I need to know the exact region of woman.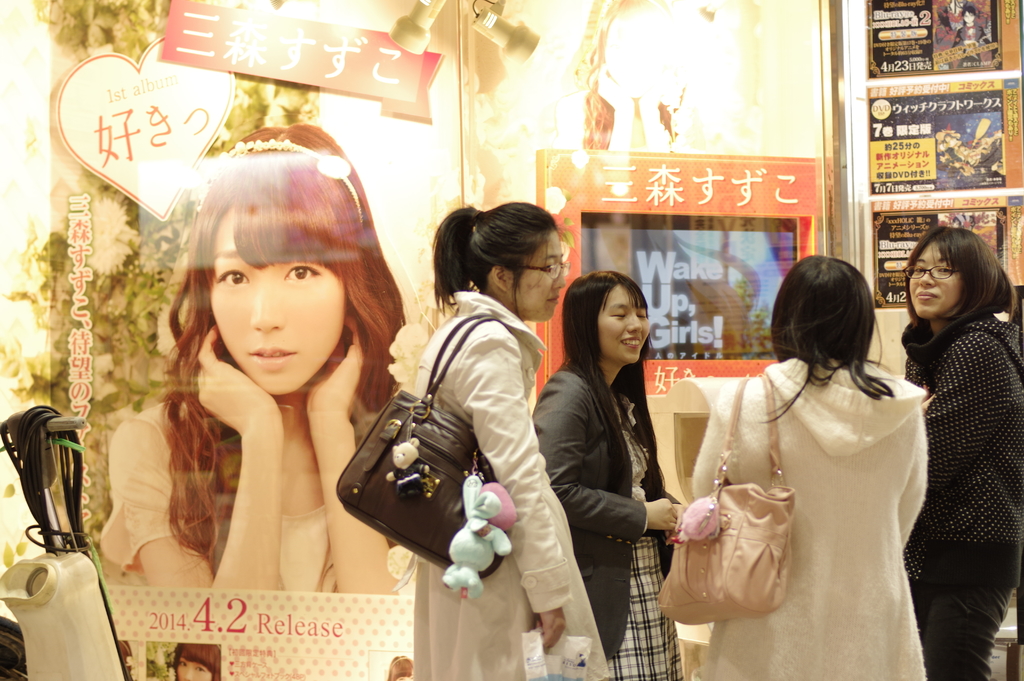
Region: 164, 639, 220, 680.
